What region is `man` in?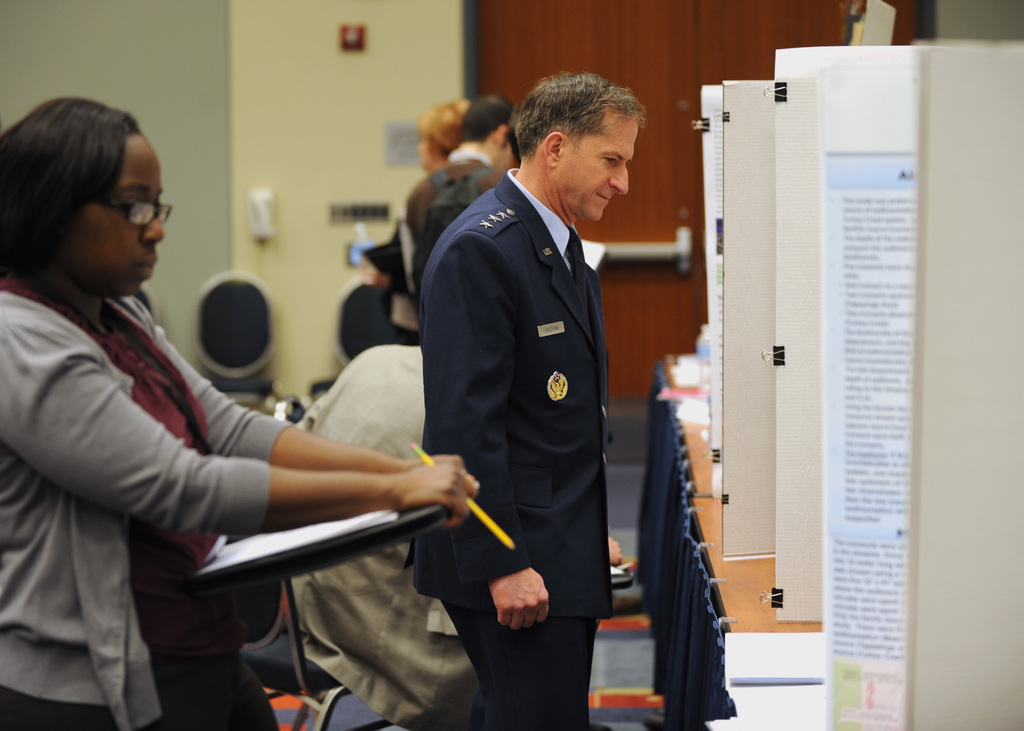
<bbox>396, 67, 652, 721</bbox>.
